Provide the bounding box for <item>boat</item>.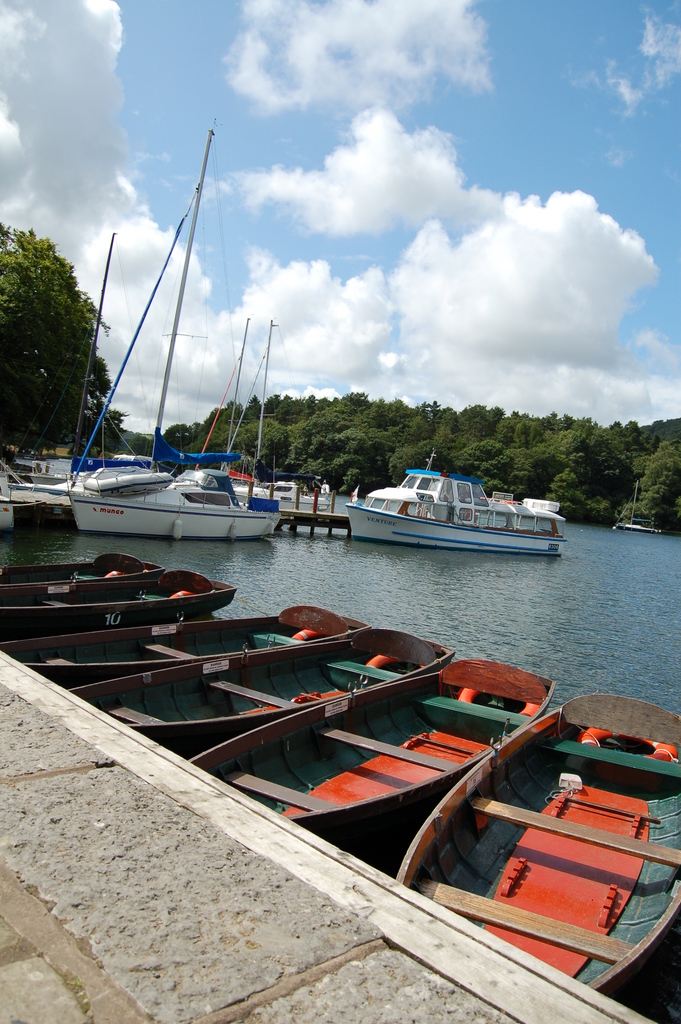
bbox=[343, 455, 569, 554].
